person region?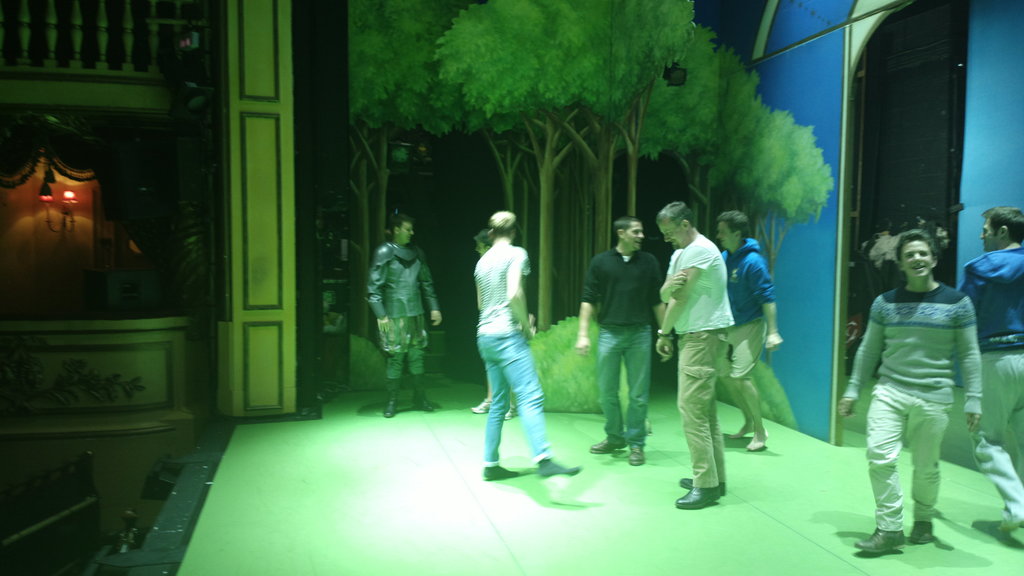
370 215 444 417
